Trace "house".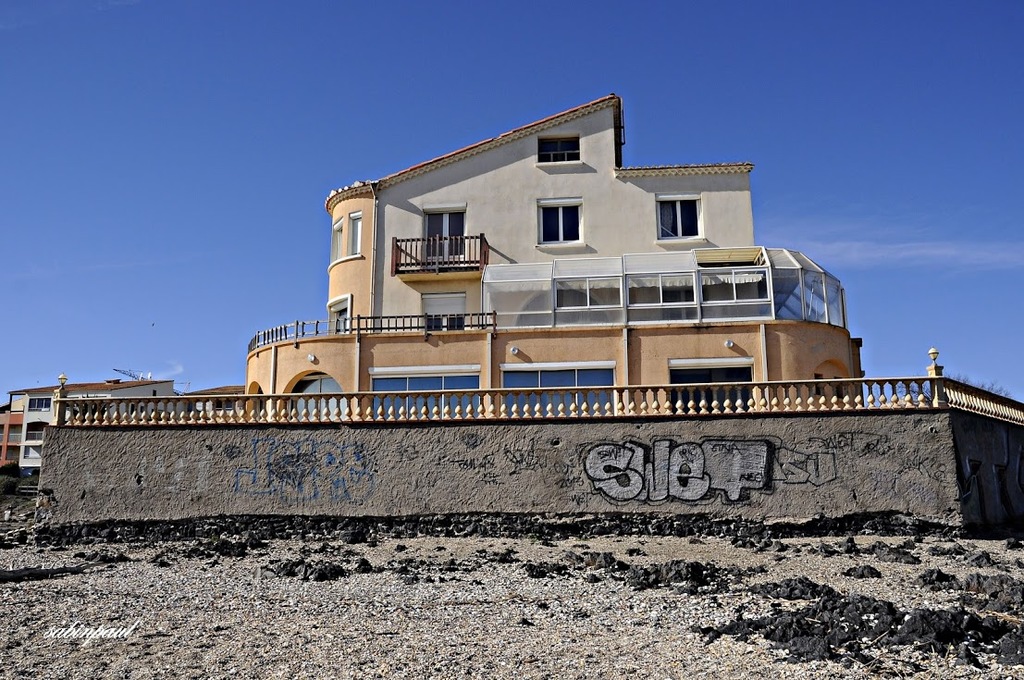
Traced to x1=246, y1=93, x2=864, y2=420.
